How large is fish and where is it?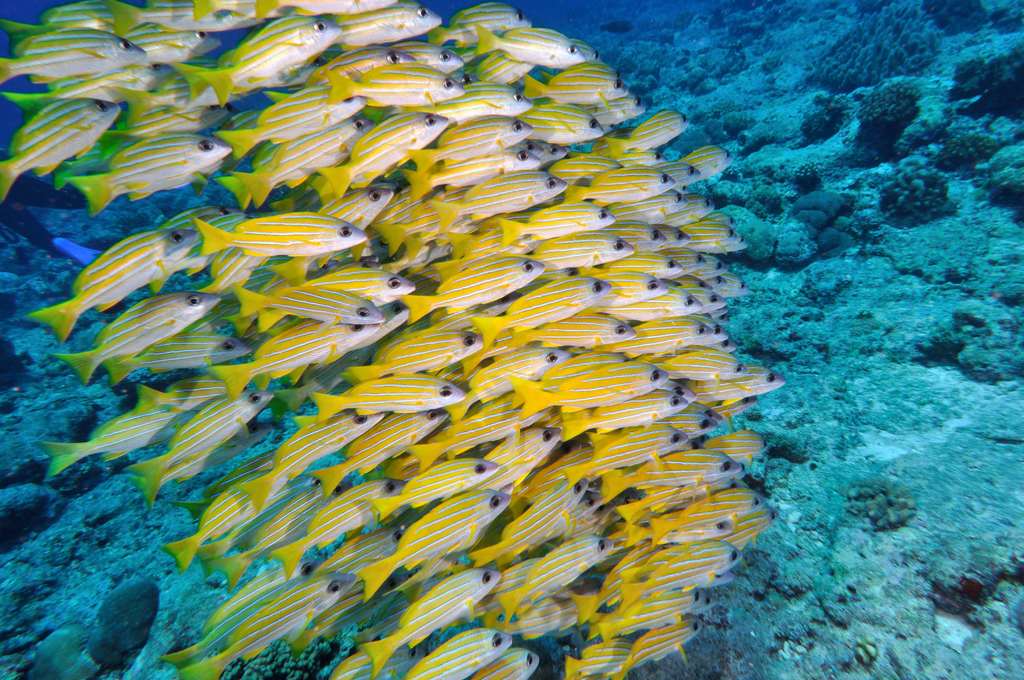
Bounding box: (138, 207, 233, 294).
